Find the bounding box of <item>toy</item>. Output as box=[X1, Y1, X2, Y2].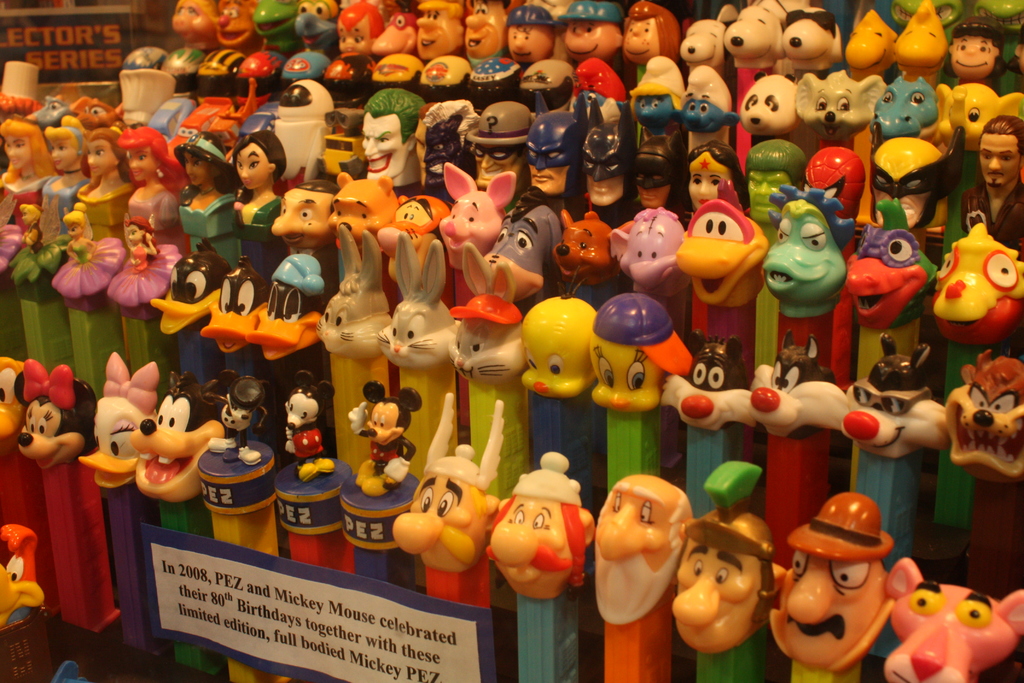
box=[962, 117, 1023, 254].
